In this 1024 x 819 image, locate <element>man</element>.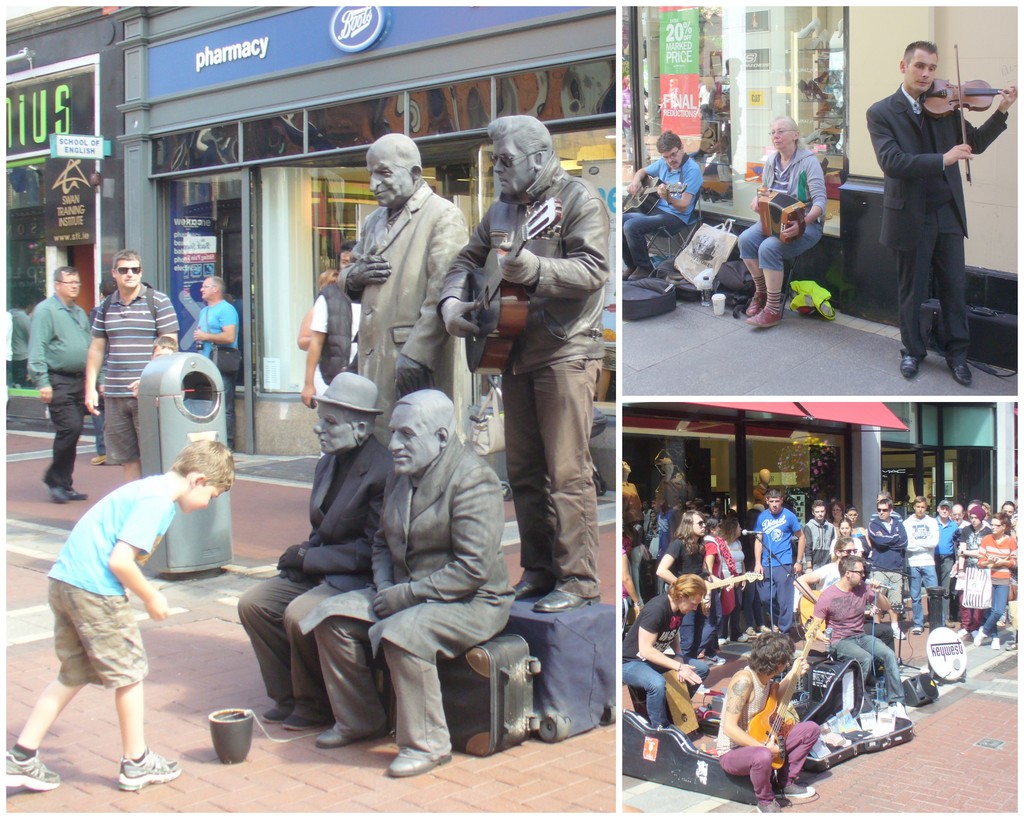
Bounding box: <region>621, 573, 710, 729</region>.
